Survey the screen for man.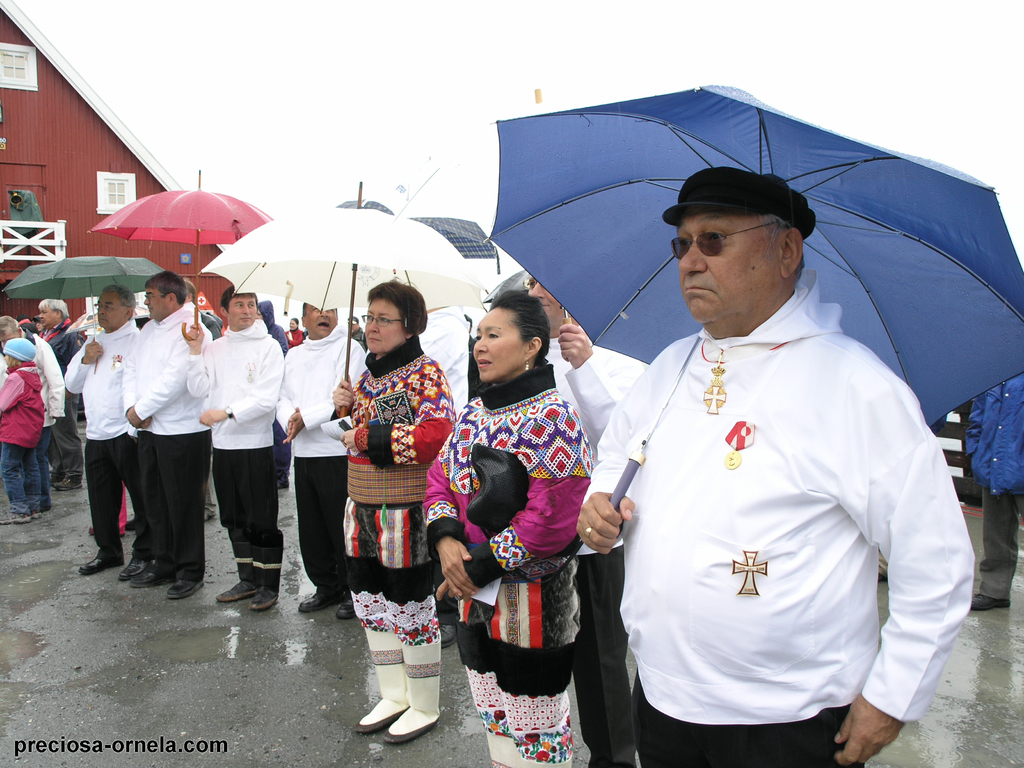
Survey found: crop(278, 298, 372, 623).
